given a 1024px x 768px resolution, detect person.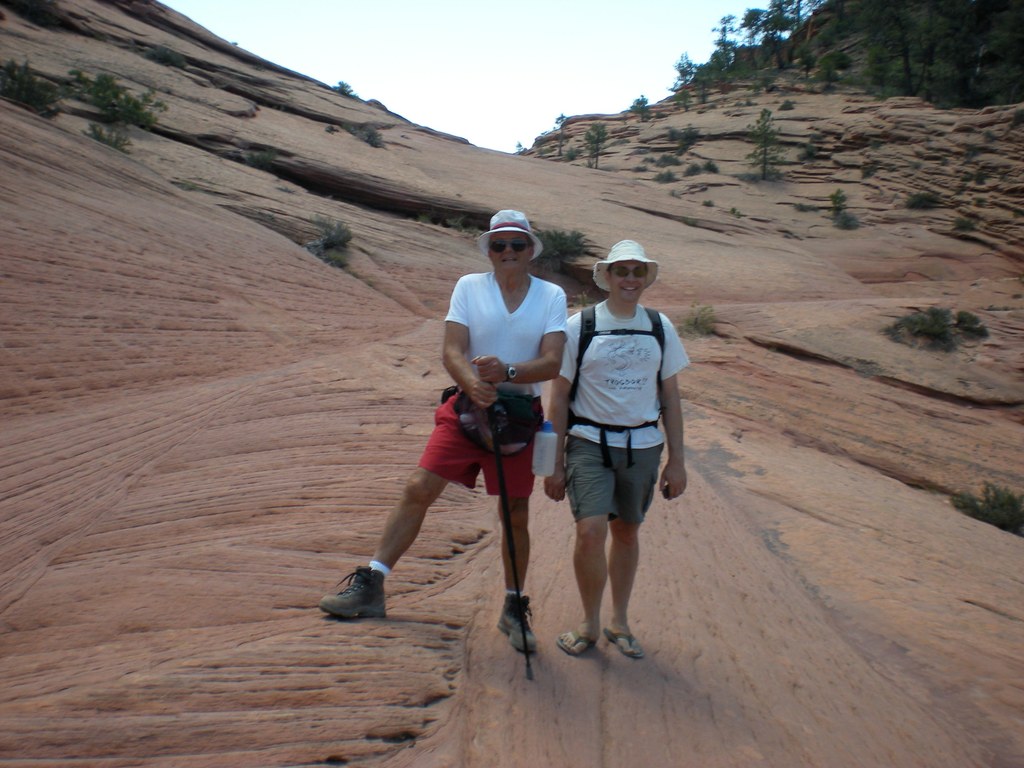
x1=320 y1=227 x2=568 y2=653.
